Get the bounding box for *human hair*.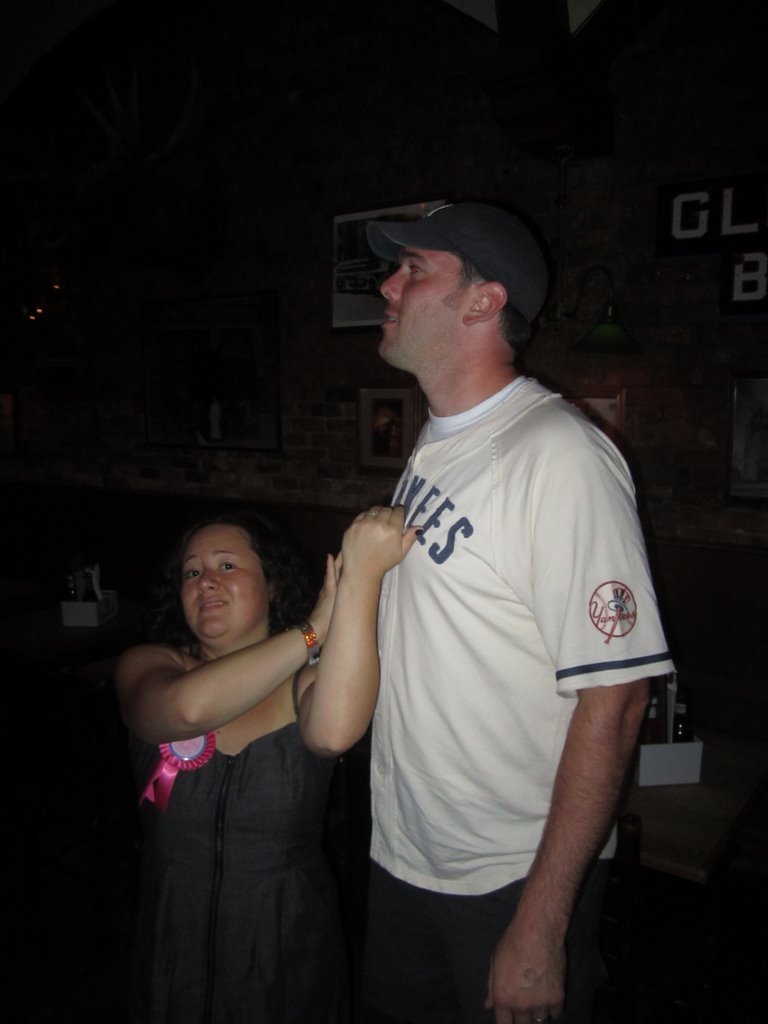
{"left": 445, "top": 265, "right": 526, "bottom": 349}.
